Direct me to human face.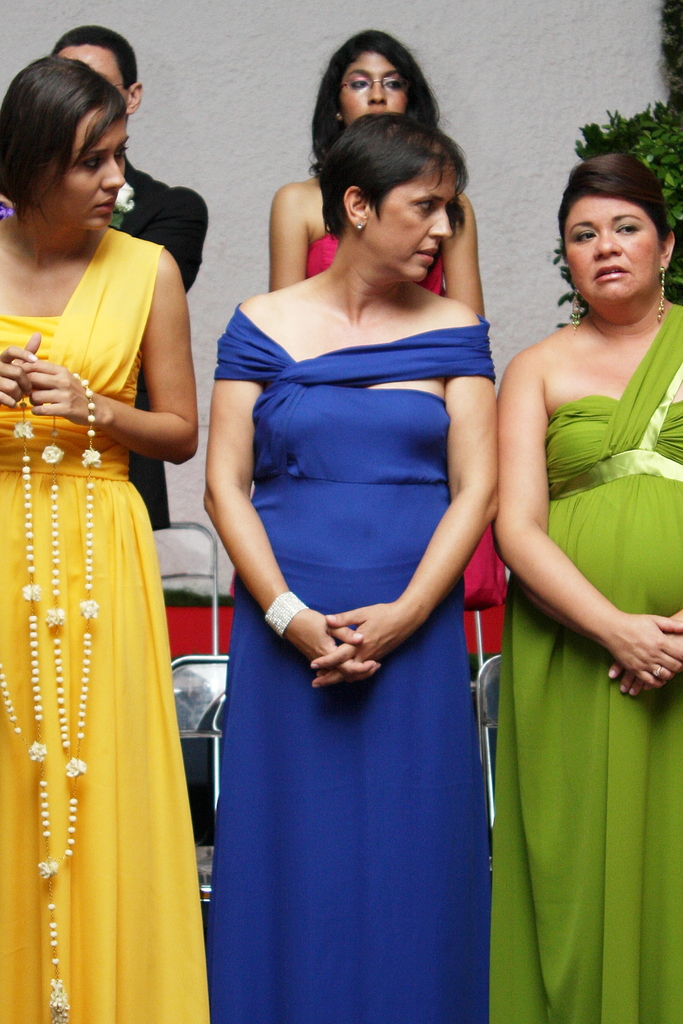
Direction: 559/200/663/295.
